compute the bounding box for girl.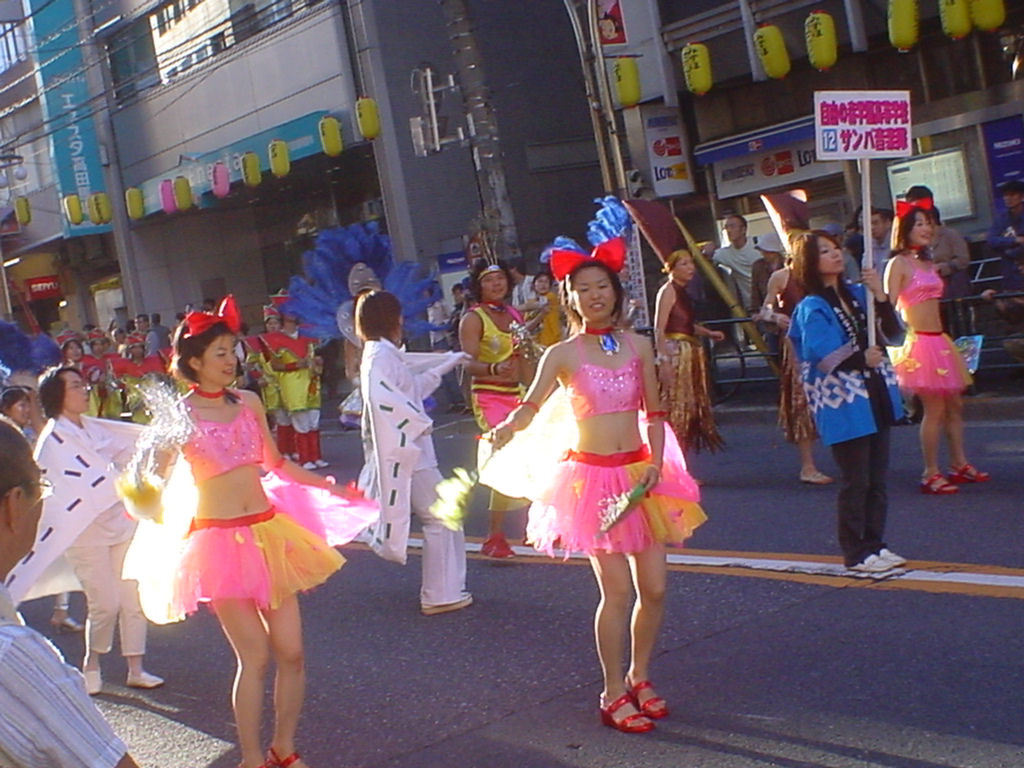
<bbox>0, 389, 83, 636</bbox>.
